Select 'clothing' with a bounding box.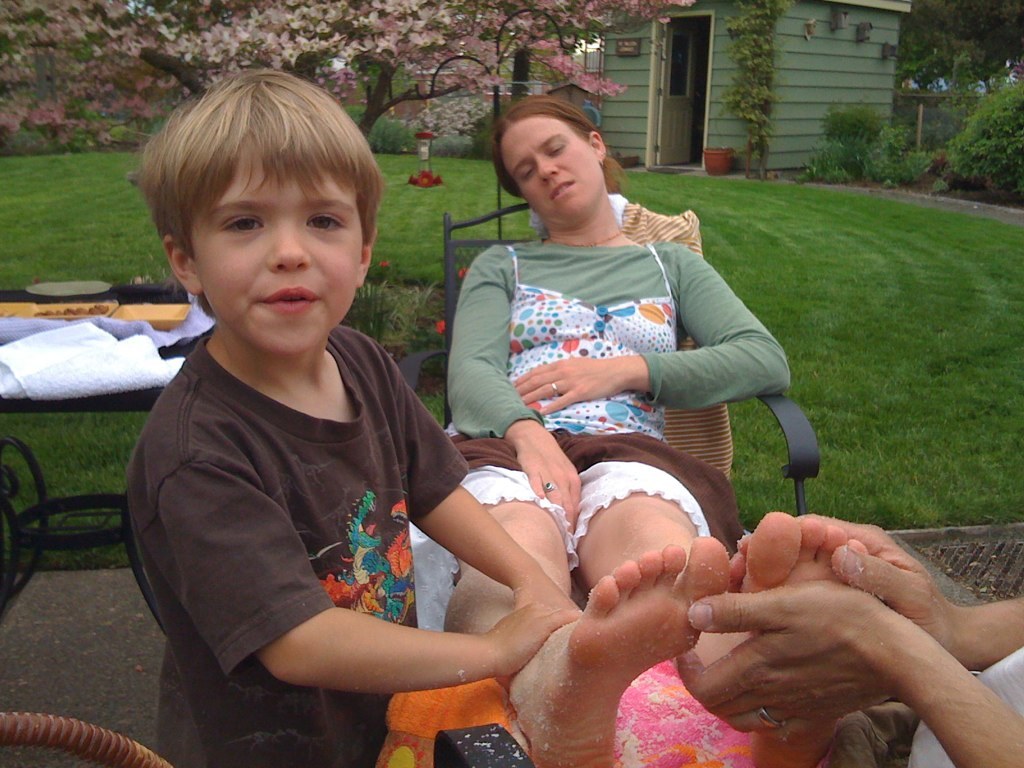
833:642:1023:767.
